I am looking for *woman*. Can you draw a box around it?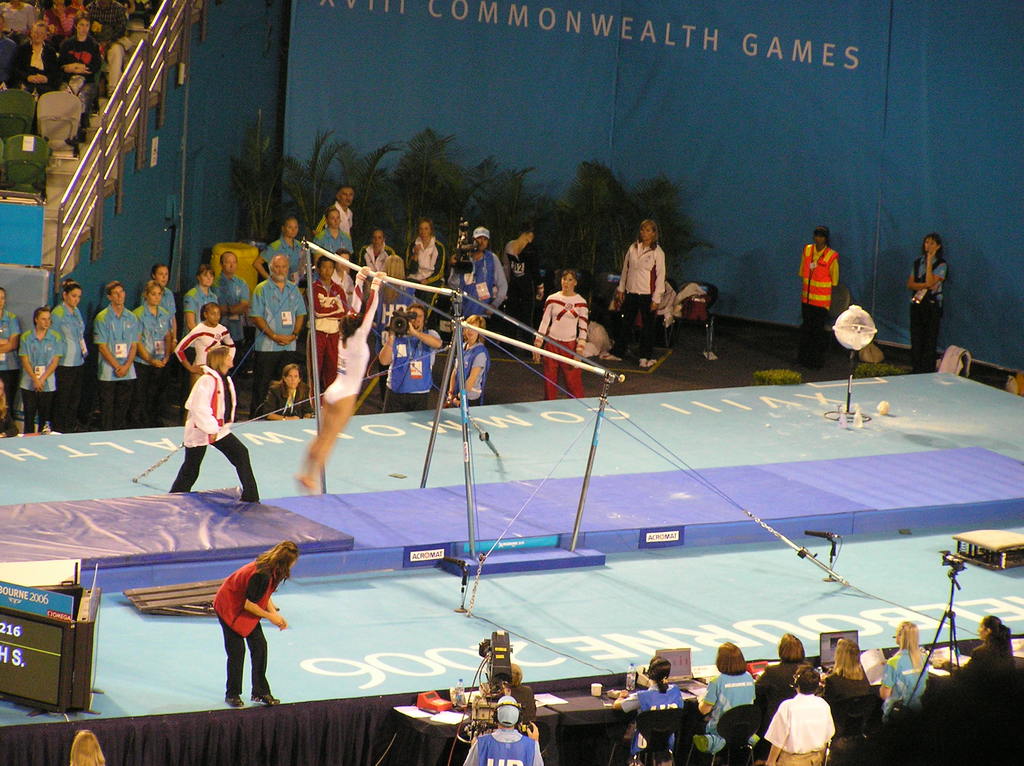
Sure, the bounding box is detection(356, 225, 393, 293).
